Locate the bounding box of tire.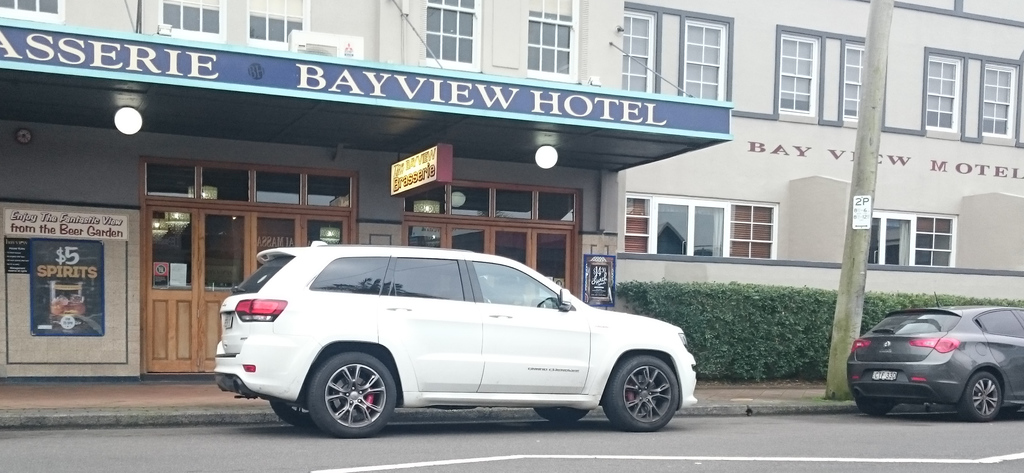
Bounding box: bbox(269, 390, 311, 421).
